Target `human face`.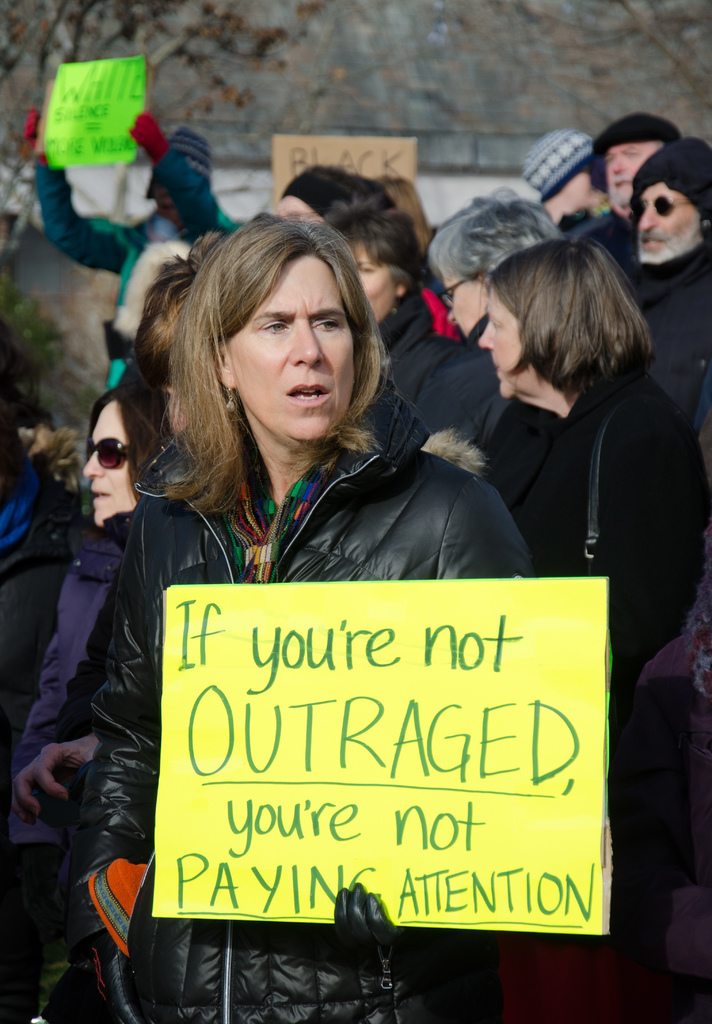
Target region: (left=441, top=266, right=483, bottom=336).
